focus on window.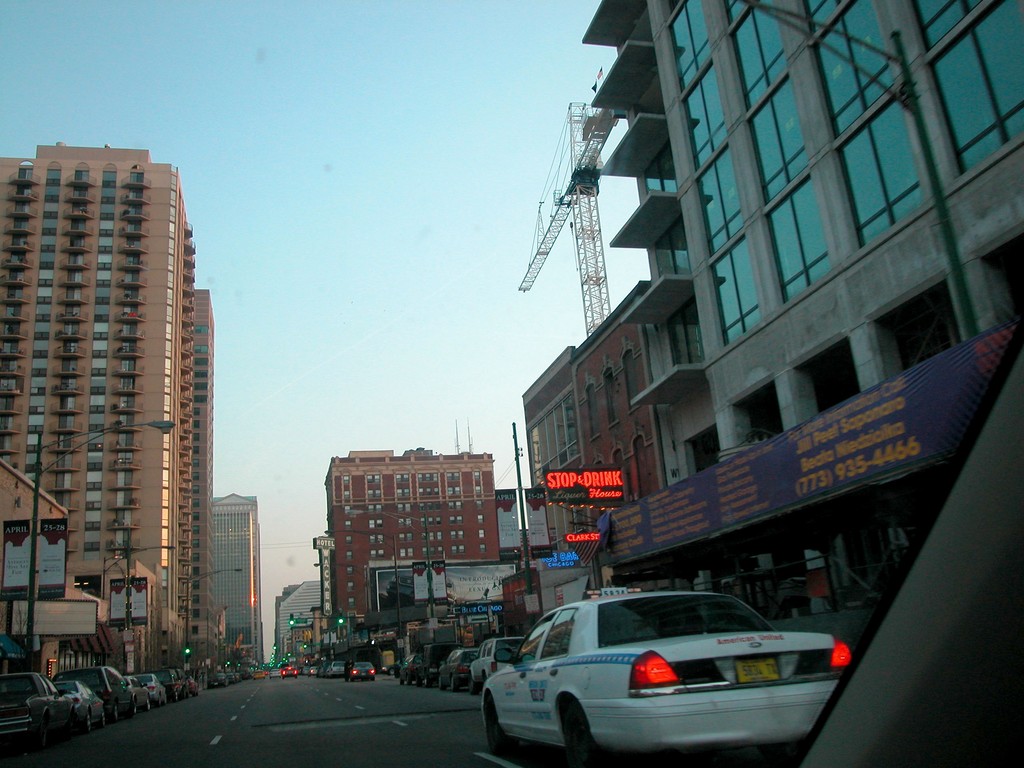
Focused at [x1=925, y1=0, x2=1023, y2=177].
